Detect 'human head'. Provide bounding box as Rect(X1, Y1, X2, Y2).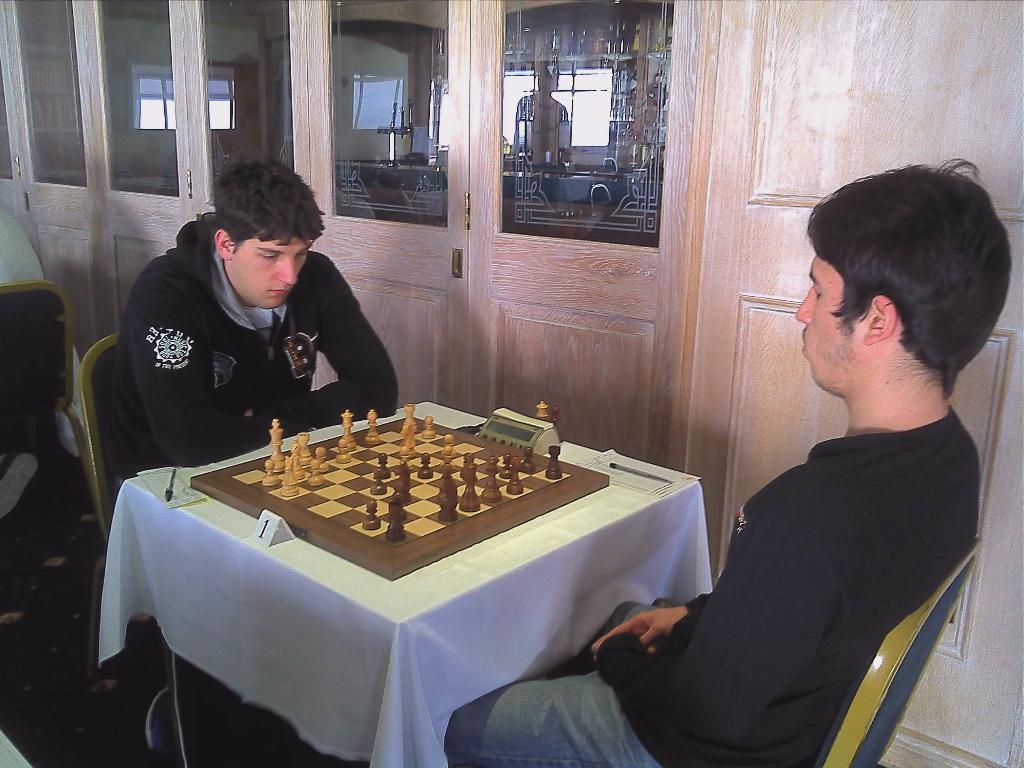
Rect(210, 150, 333, 309).
